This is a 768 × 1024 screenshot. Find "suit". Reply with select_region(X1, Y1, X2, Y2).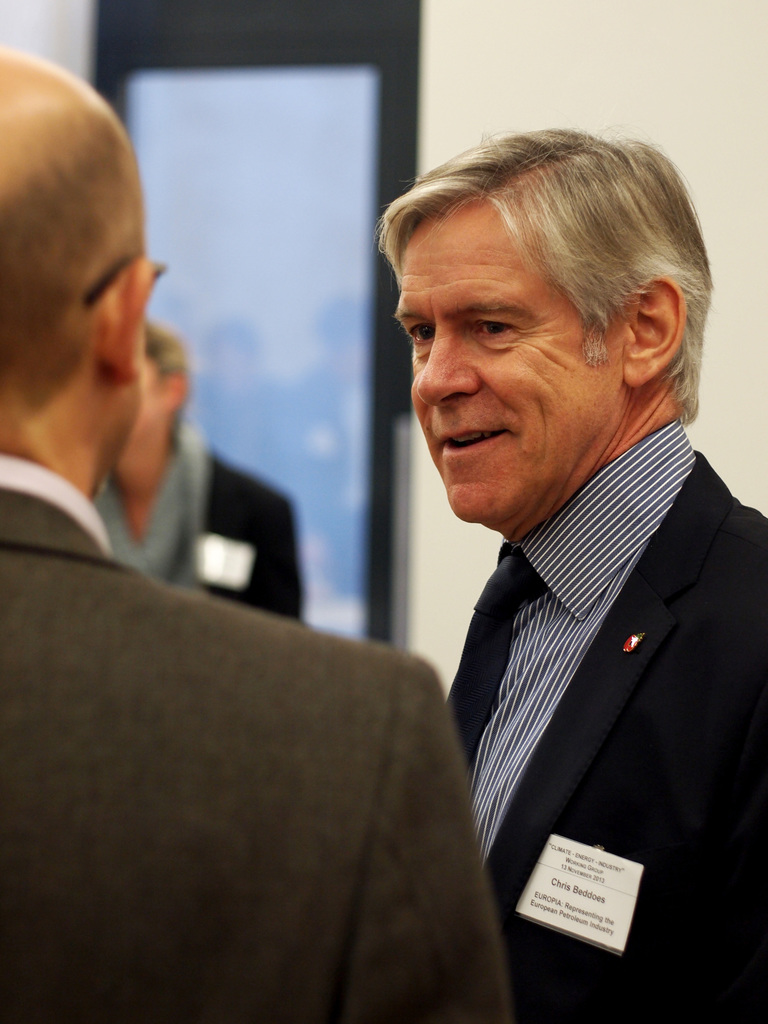
select_region(0, 484, 510, 1023).
